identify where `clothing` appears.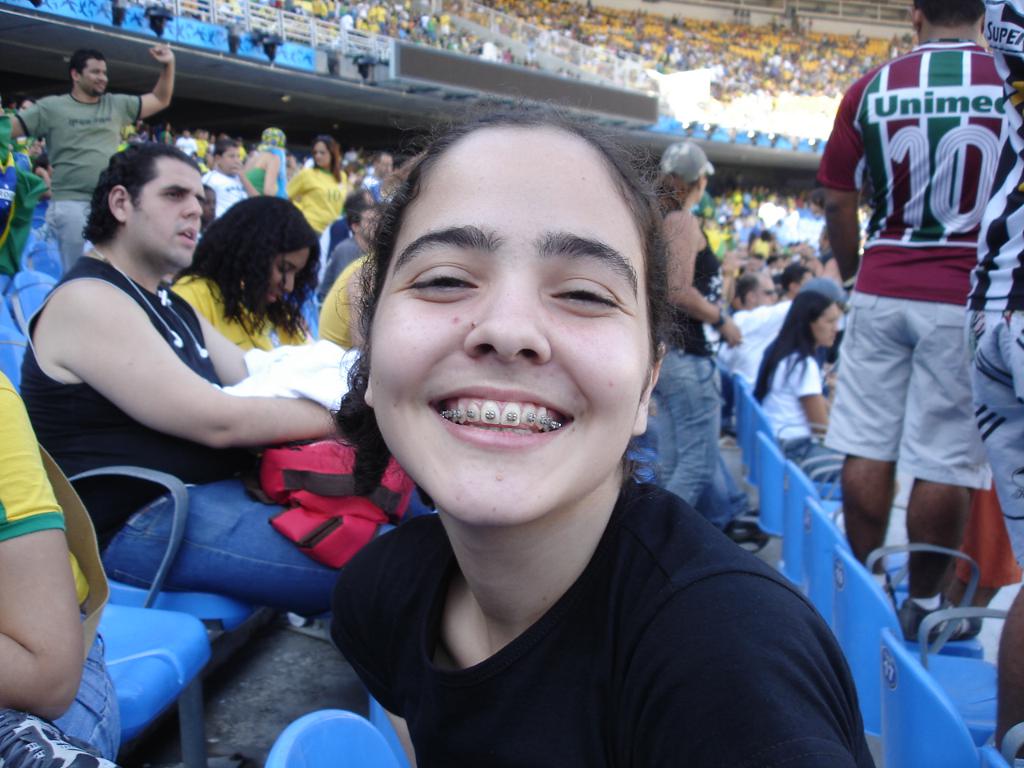
Appears at <bbox>0, 362, 66, 522</bbox>.
